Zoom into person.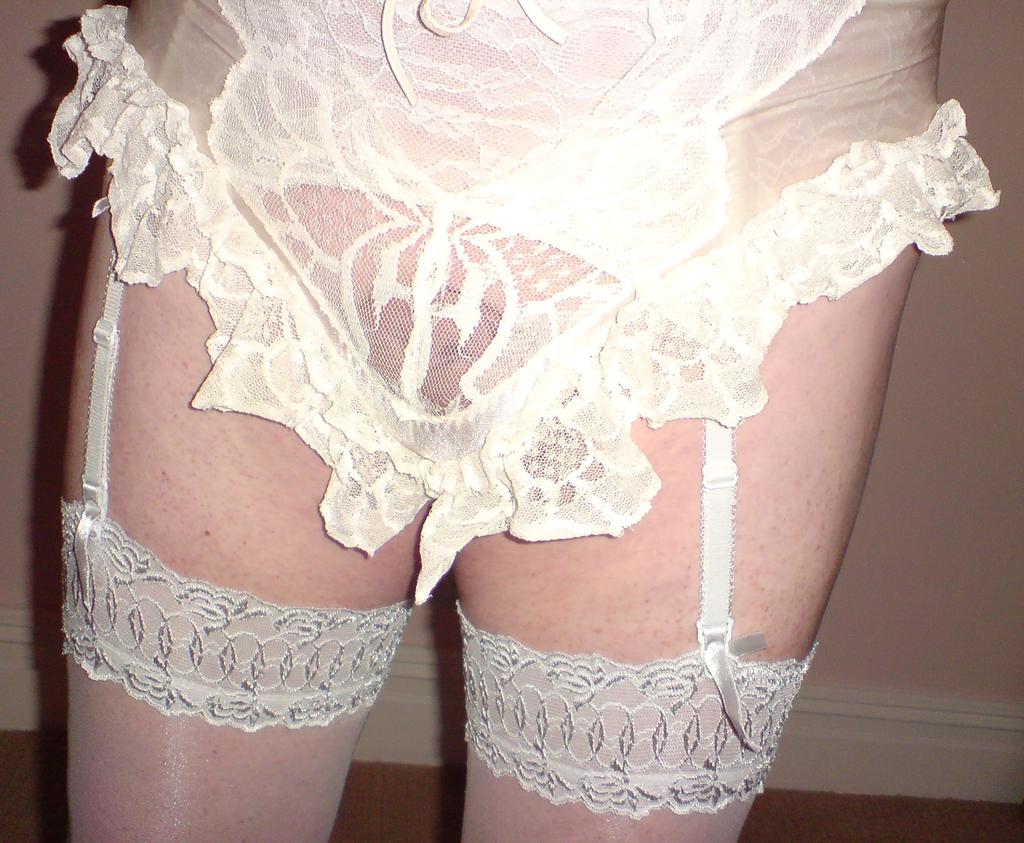
Zoom target: locate(38, 0, 998, 842).
